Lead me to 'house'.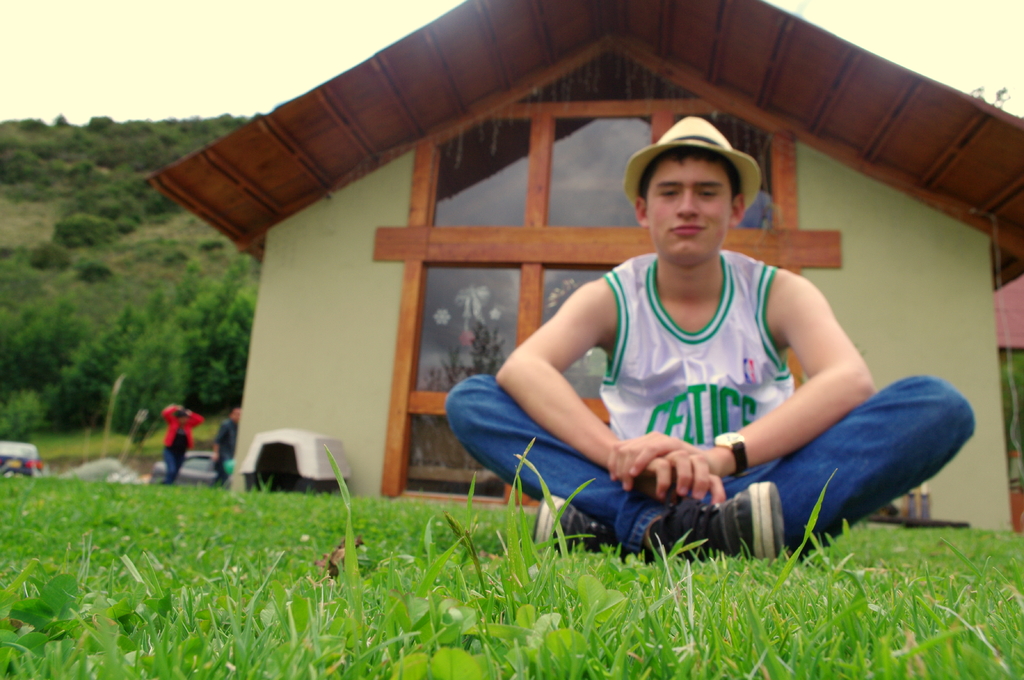
Lead to bbox=[145, 1, 1023, 529].
